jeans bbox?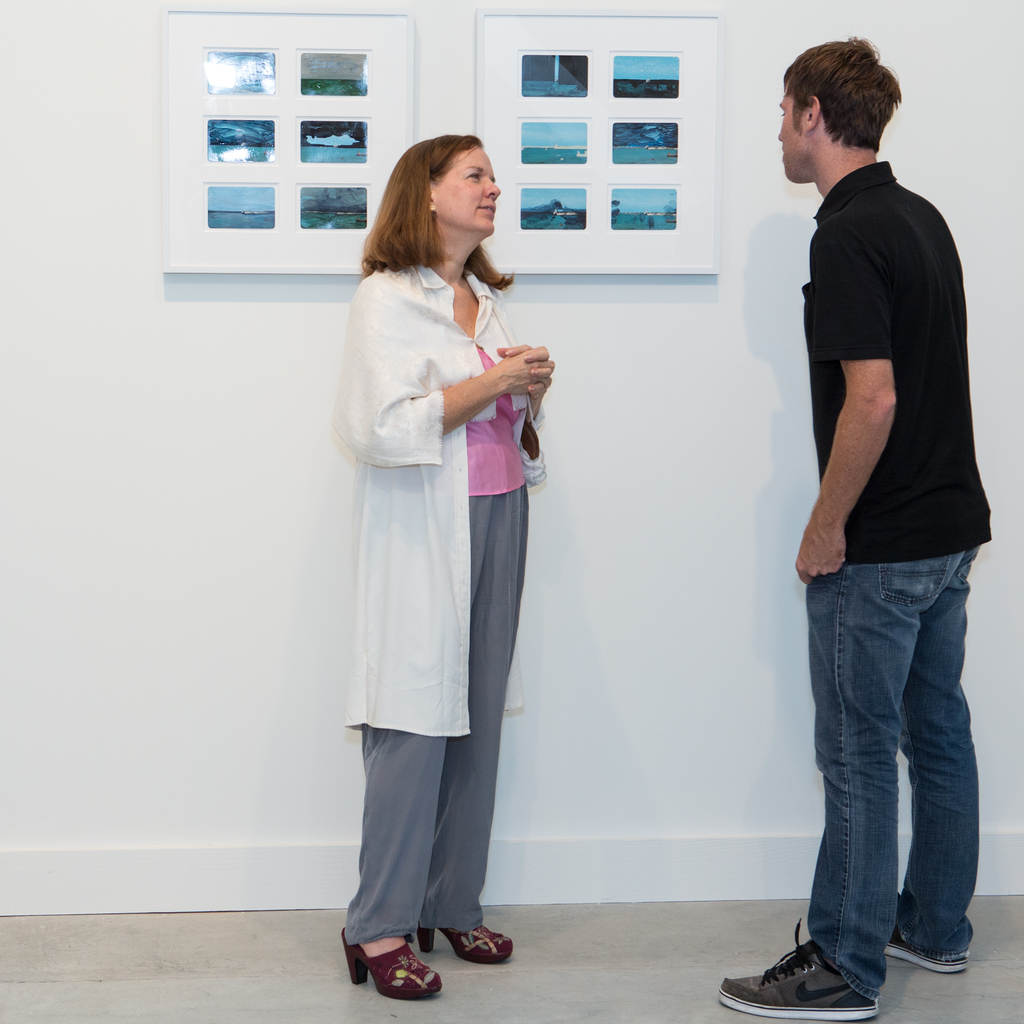
[810,543,981,996]
